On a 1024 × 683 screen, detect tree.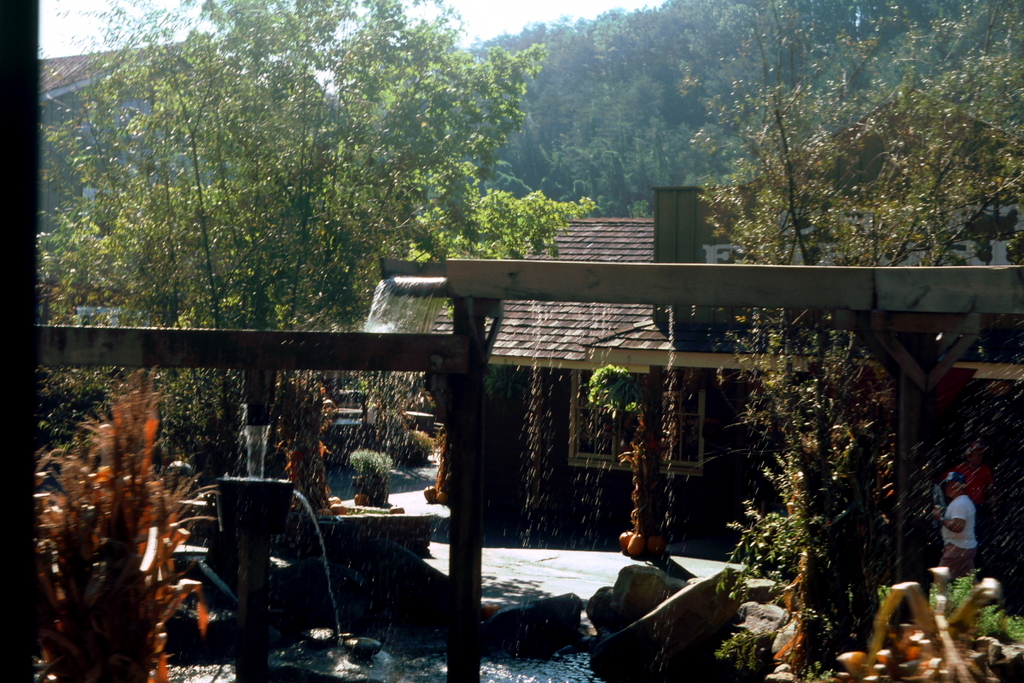
(694,0,1023,361).
